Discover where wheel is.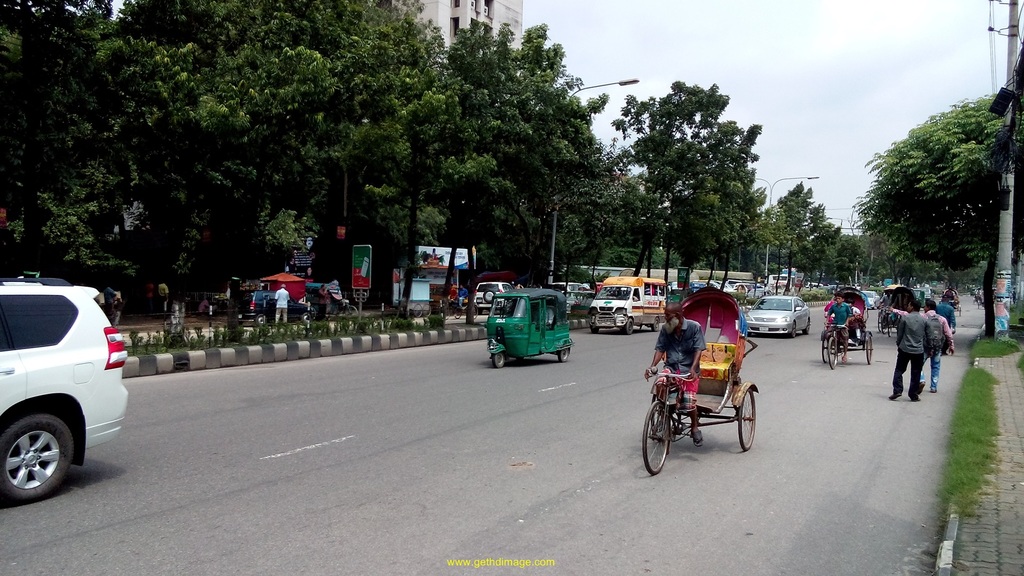
Discovered at 861 328 882 359.
